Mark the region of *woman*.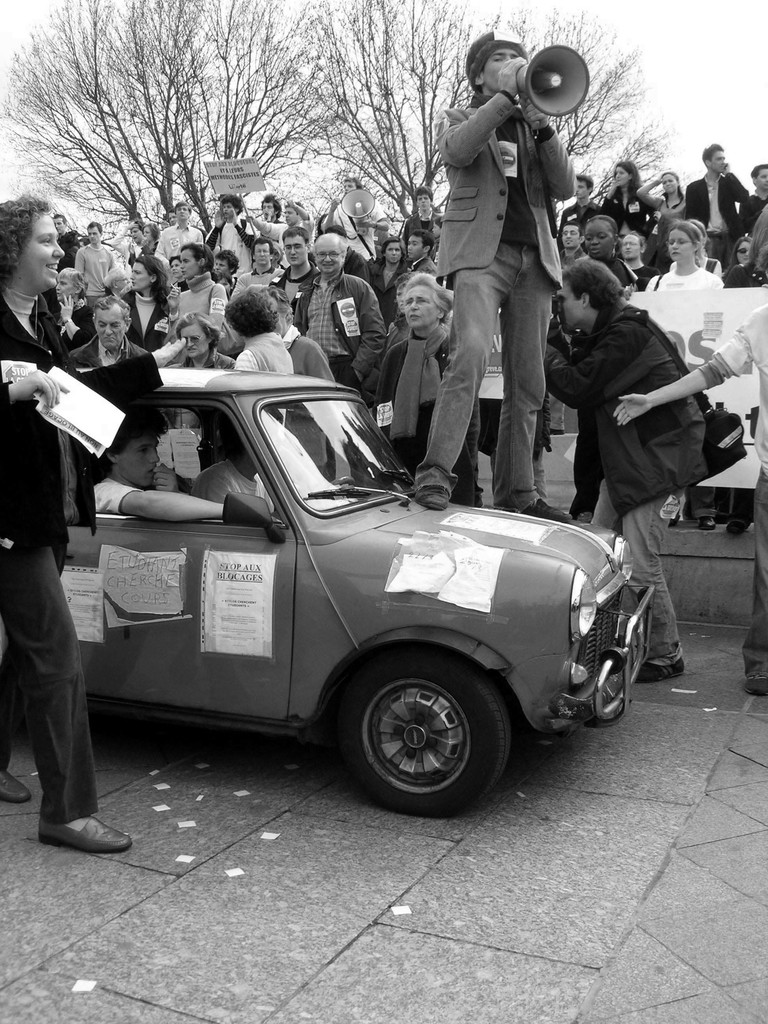
Region: [168, 243, 220, 335].
